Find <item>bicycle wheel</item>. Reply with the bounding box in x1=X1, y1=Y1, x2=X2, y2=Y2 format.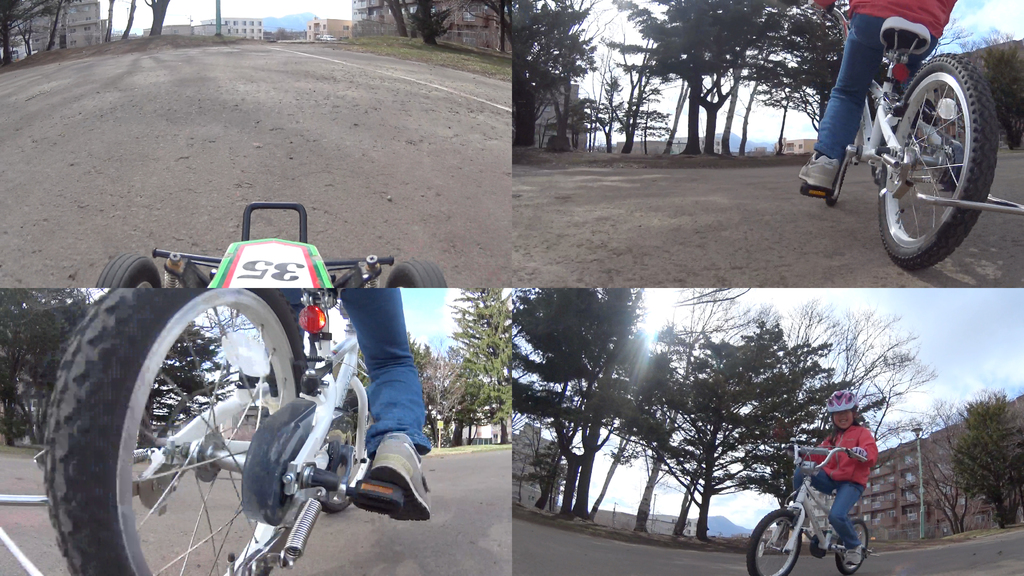
x1=40, y1=291, x2=328, y2=575.
